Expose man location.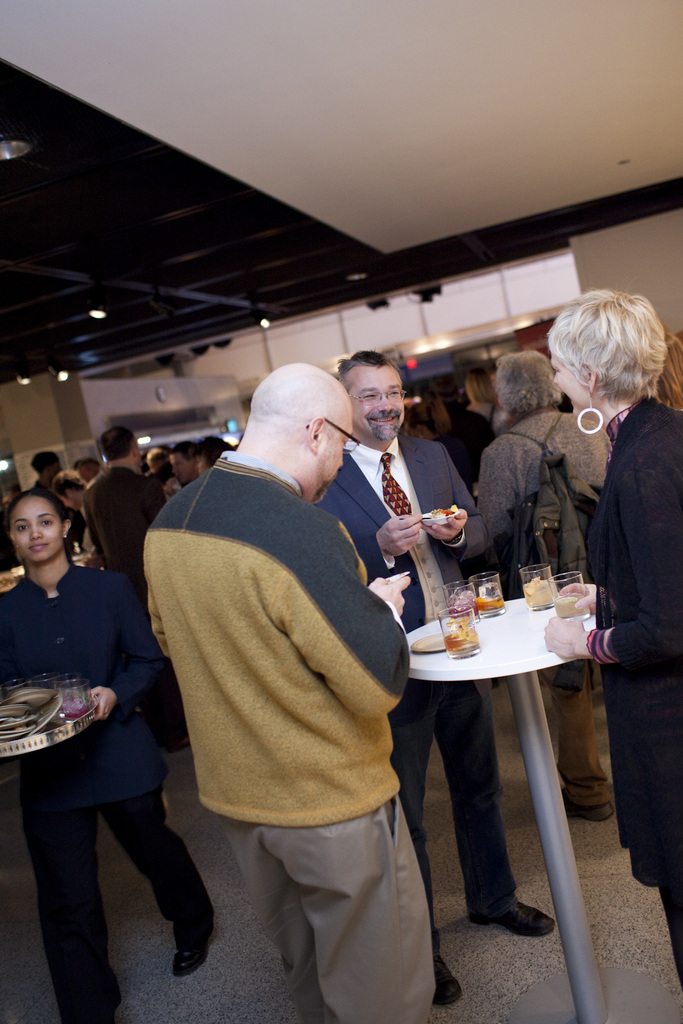
Exposed at {"x1": 311, "y1": 353, "x2": 552, "y2": 1010}.
